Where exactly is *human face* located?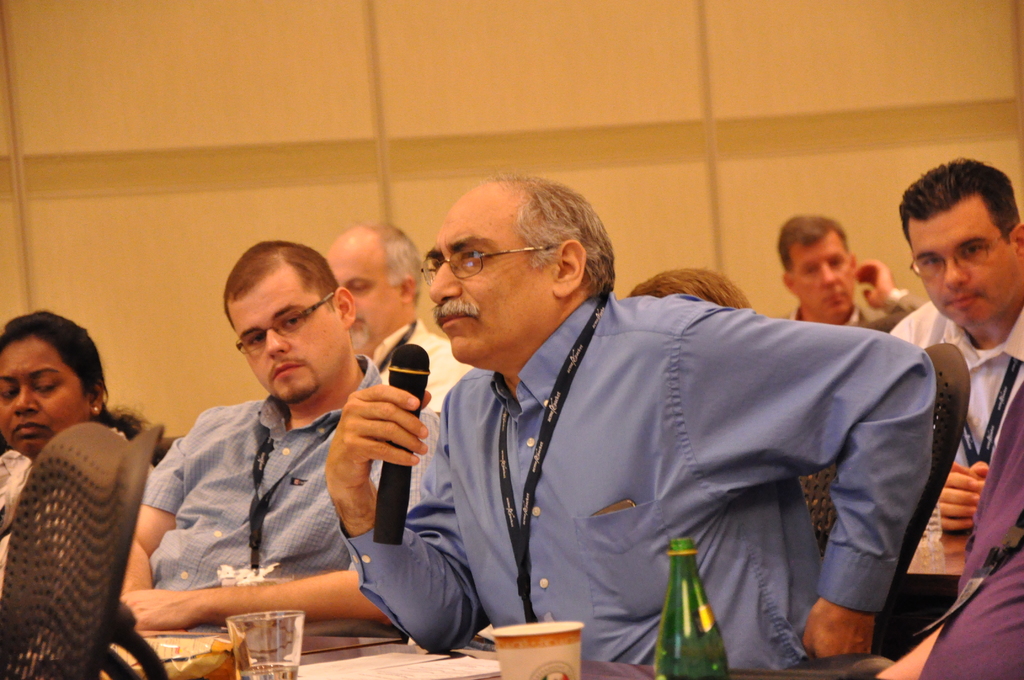
Its bounding box is bbox=(225, 281, 340, 404).
